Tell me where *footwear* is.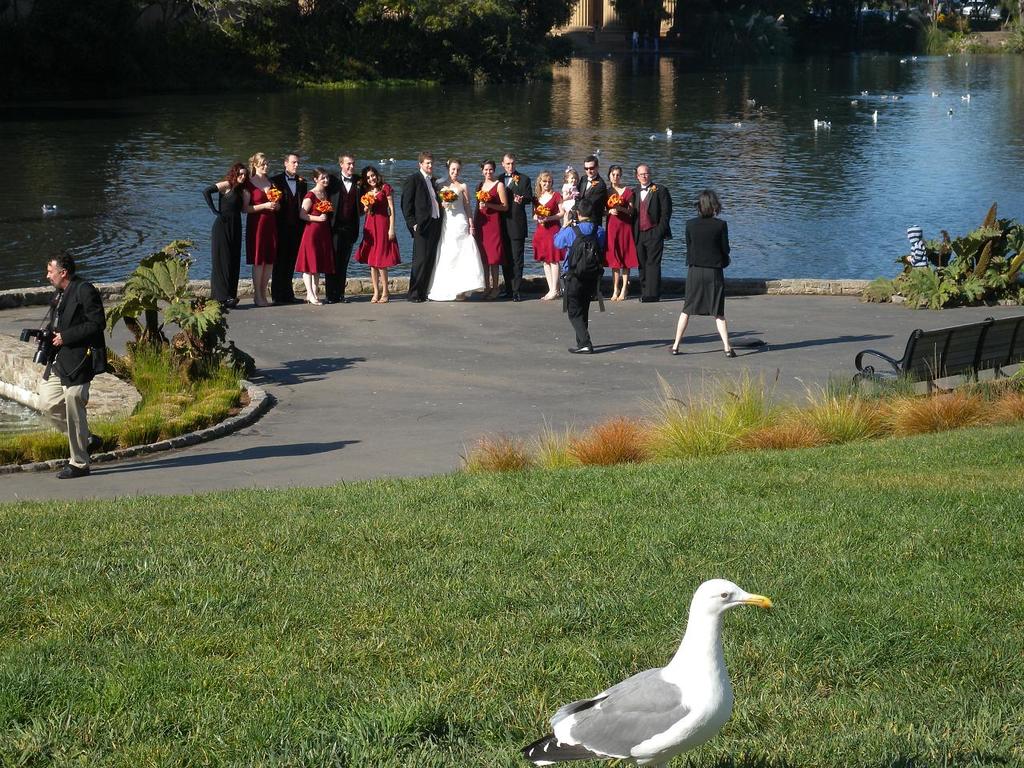
*footwear* is at [left=294, top=295, right=304, bottom=303].
